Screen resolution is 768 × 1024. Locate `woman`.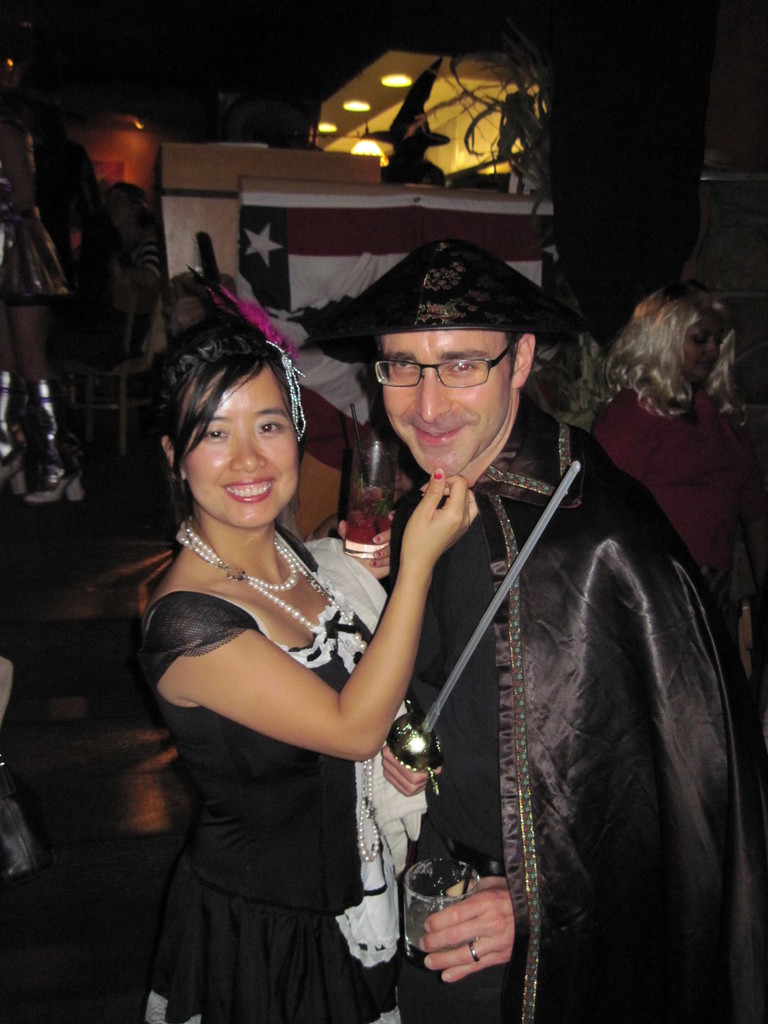
[x1=140, y1=304, x2=481, y2=1023].
